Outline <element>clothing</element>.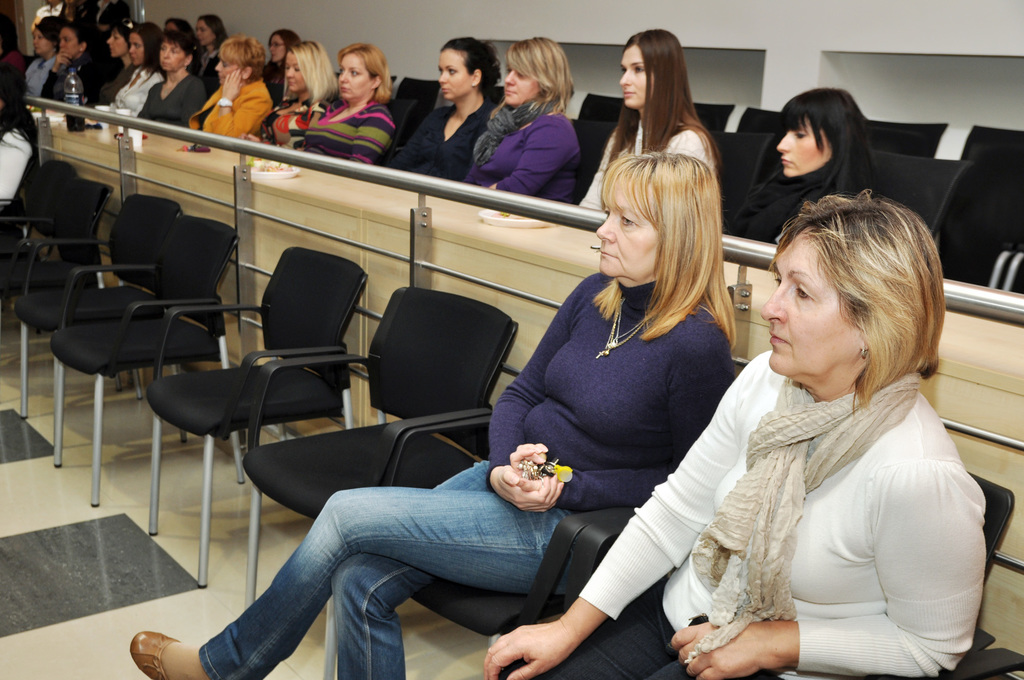
Outline: left=195, top=51, right=231, bottom=101.
